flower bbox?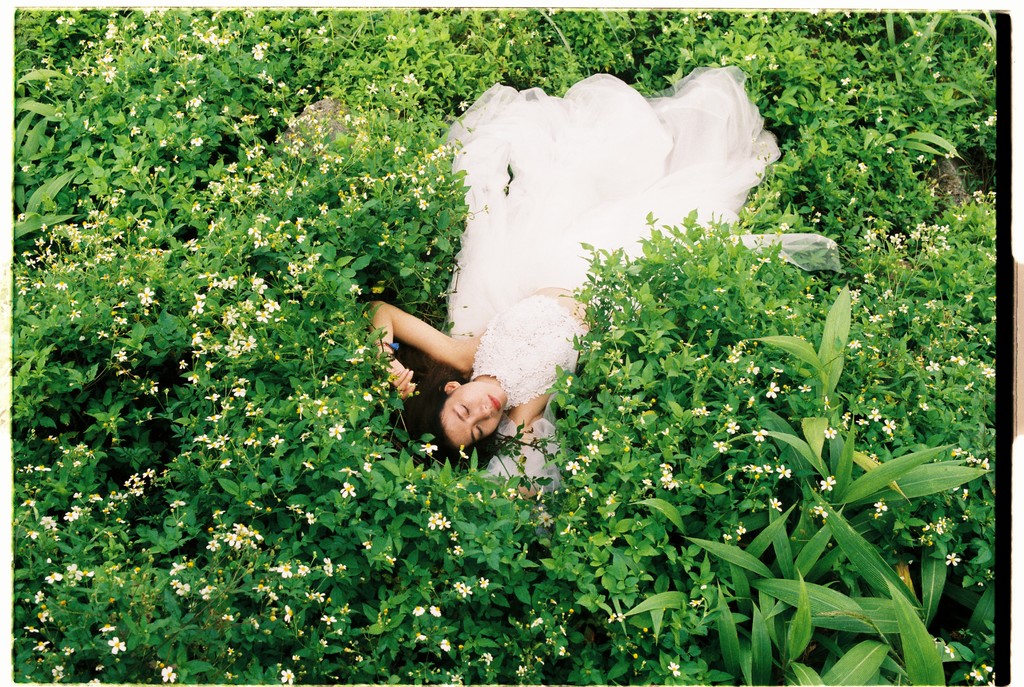
region(726, 539, 727, 540)
